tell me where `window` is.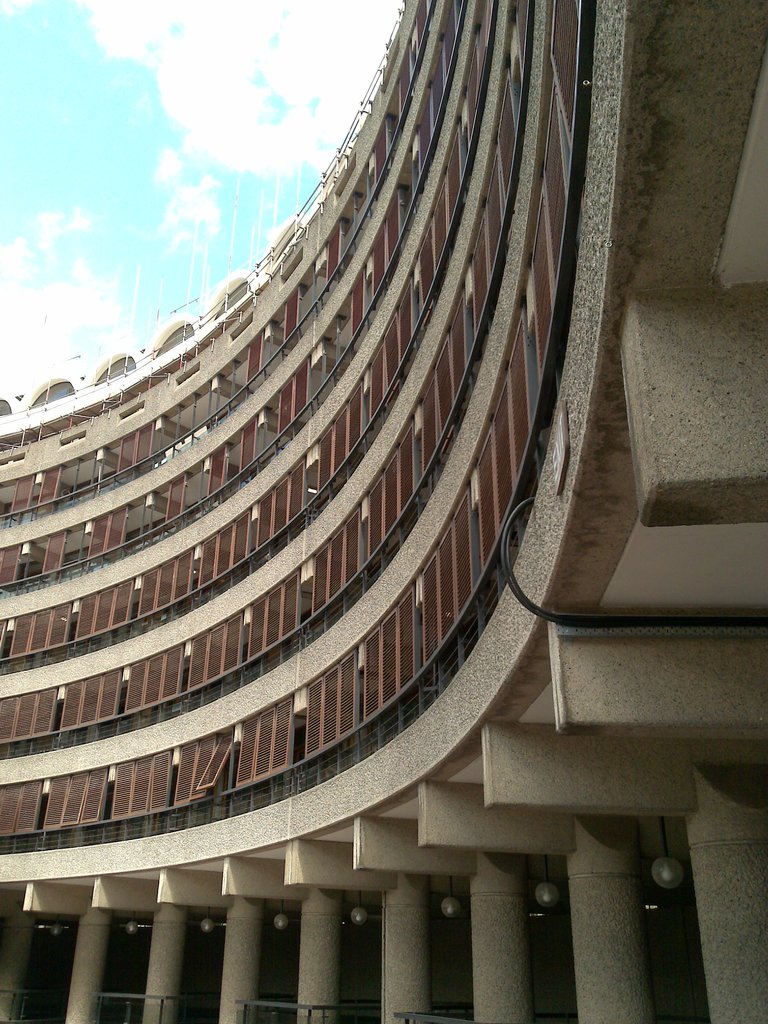
`window` is at box=[60, 483, 95, 509].
